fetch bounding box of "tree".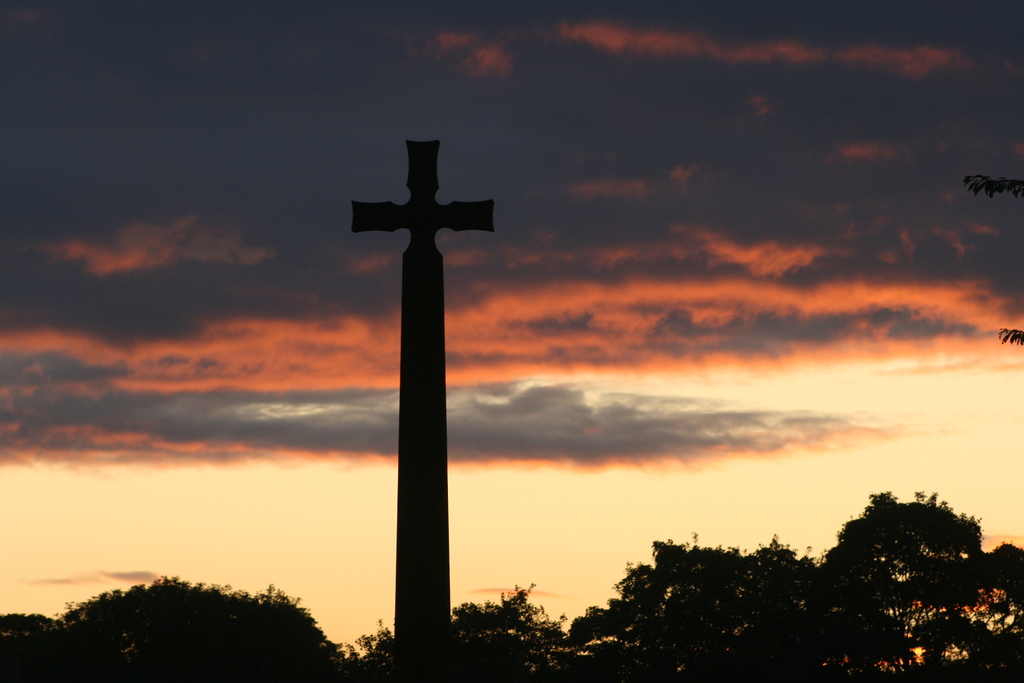
Bbox: left=570, top=528, right=810, bottom=682.
